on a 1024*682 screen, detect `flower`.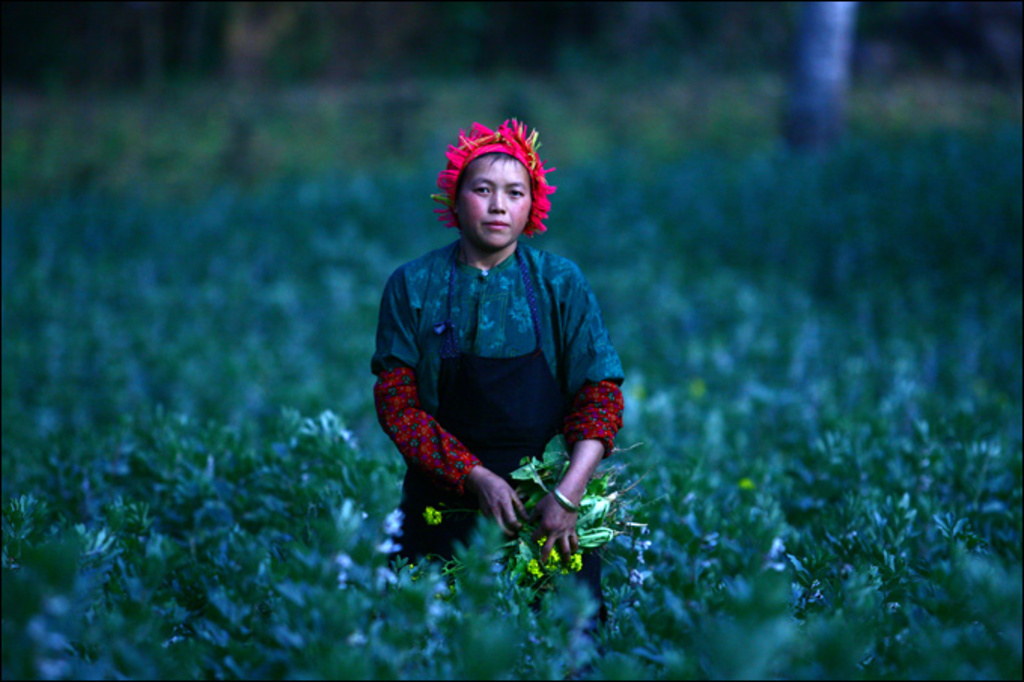
[x1=533, y1=536, x2=560, y2=566].
